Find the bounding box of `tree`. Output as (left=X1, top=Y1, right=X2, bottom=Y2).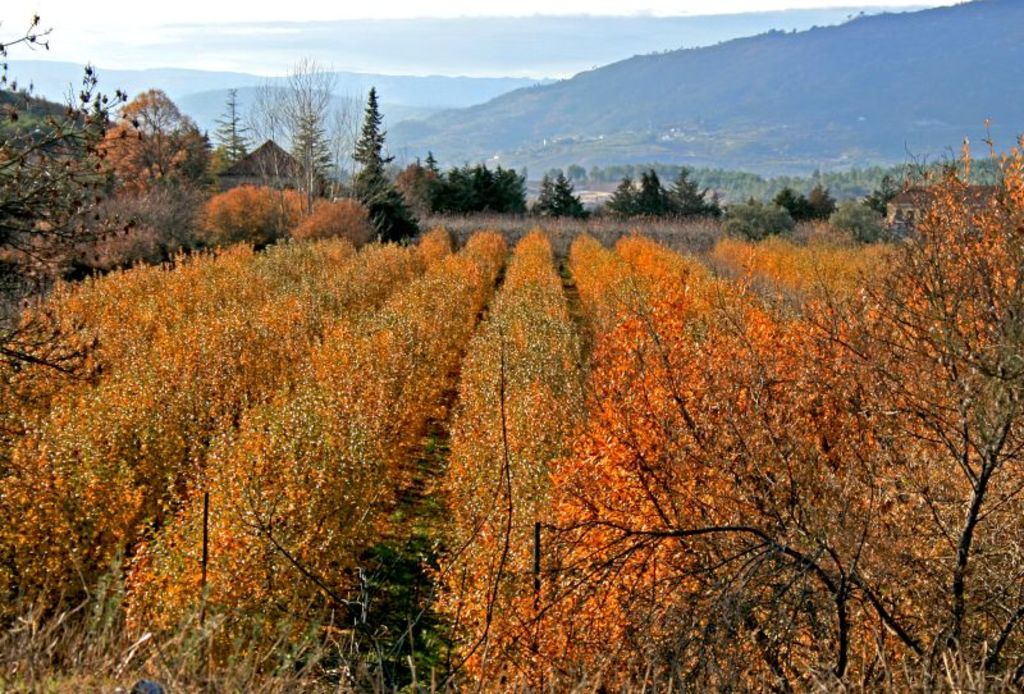
(left=278, top=52, right=338, bottom=220).
